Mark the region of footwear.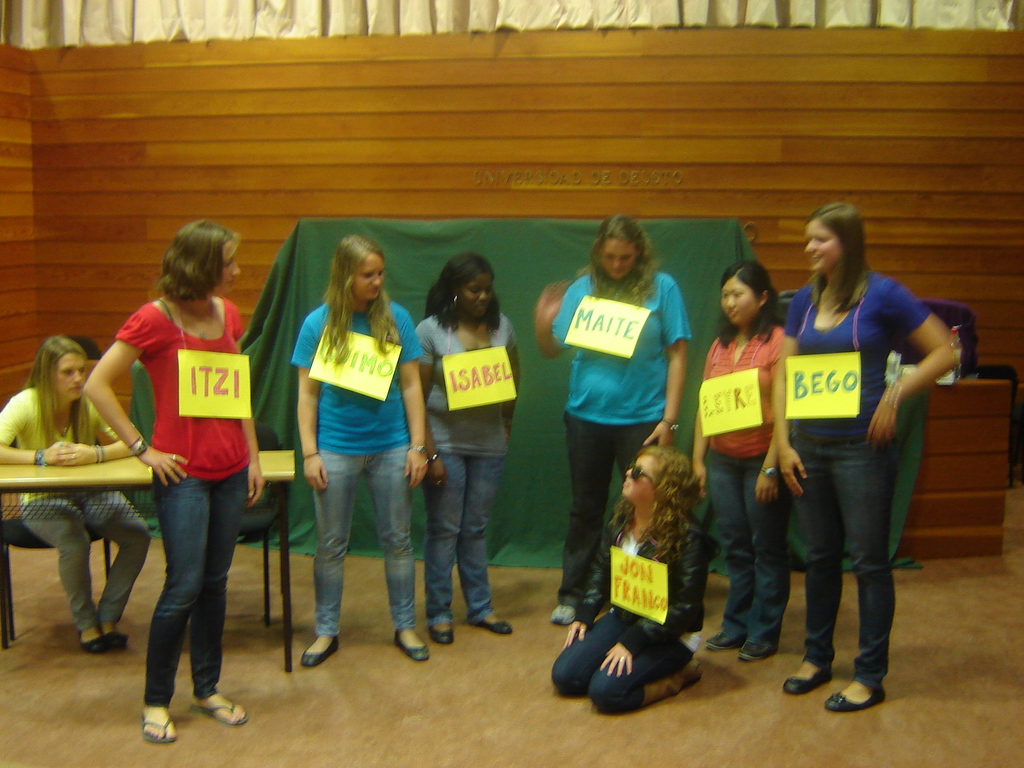
Region: BBox(826, 685, 888, 714).
